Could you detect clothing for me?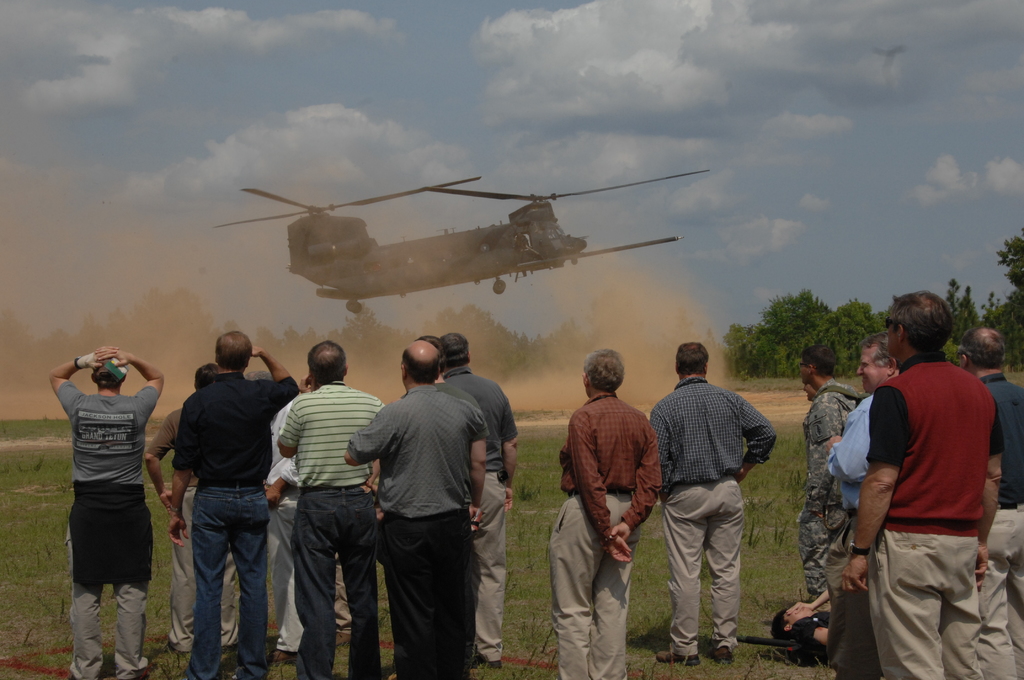
Detection result: left=432, top=365, right=516, bottom=656.
